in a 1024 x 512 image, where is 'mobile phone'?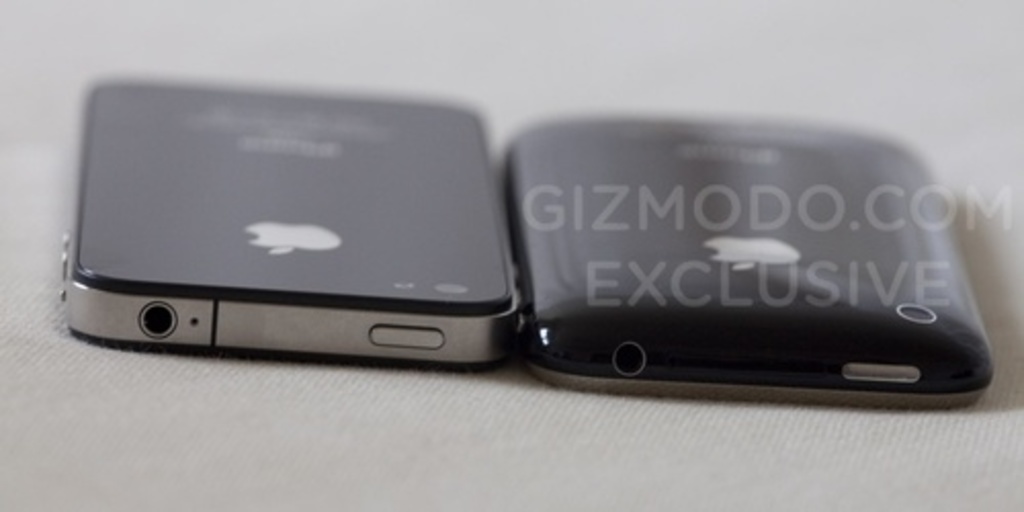
x1=498, y1=117, x2=993, y2=397.
